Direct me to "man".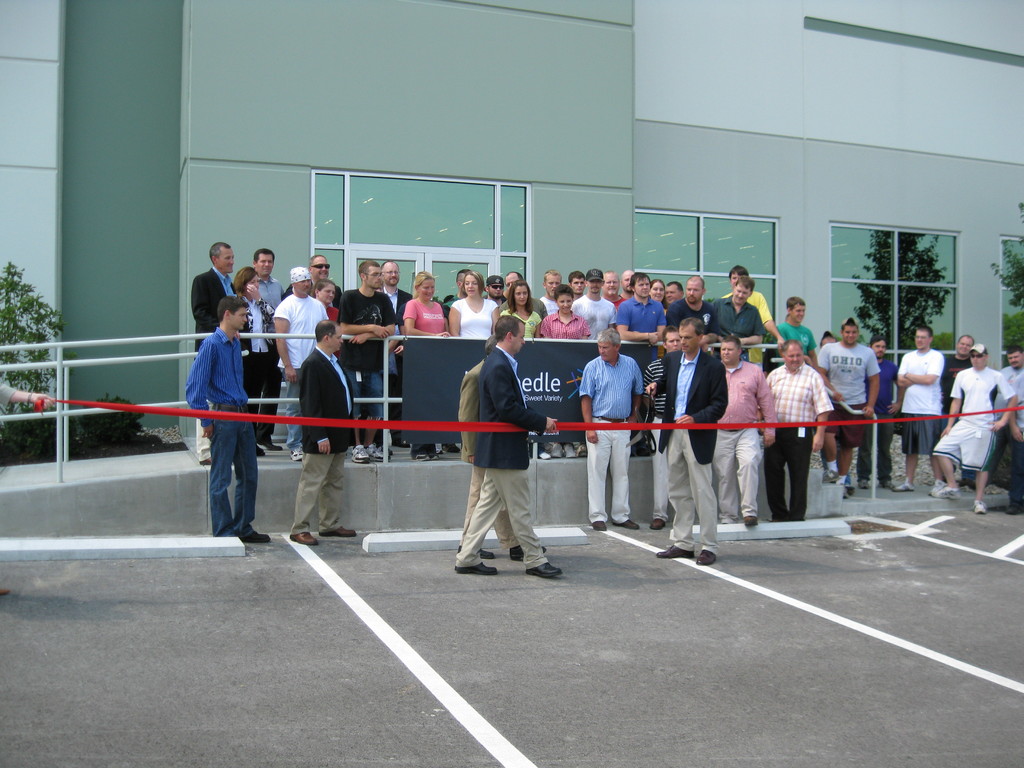
Direction: Rect(600, 271, 625, 305).
